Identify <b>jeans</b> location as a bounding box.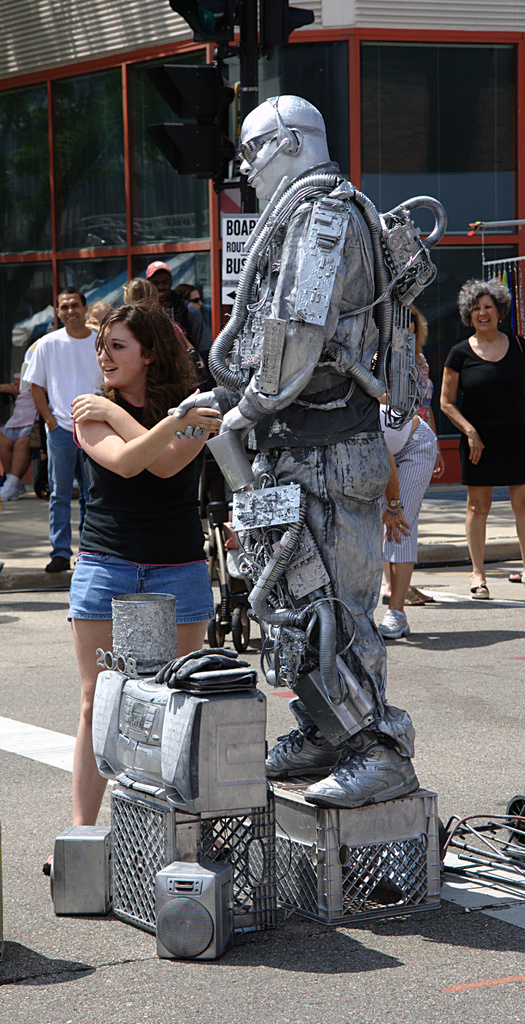
BBox(53, 429, 90, 537).
